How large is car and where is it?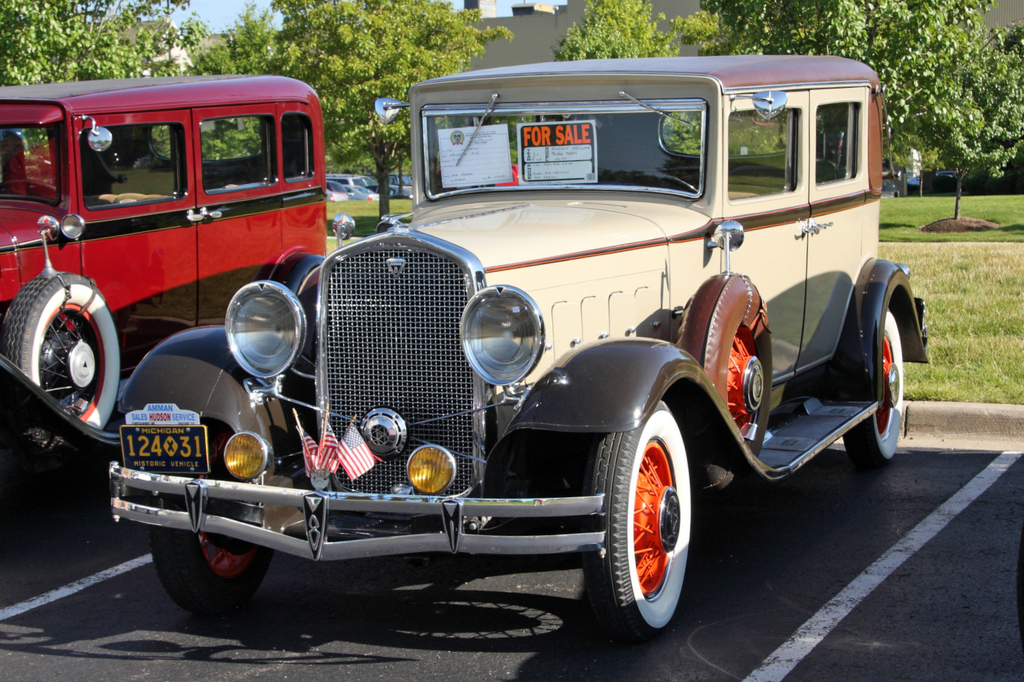
Bounding box: detection(325, 180, 346, 204).
